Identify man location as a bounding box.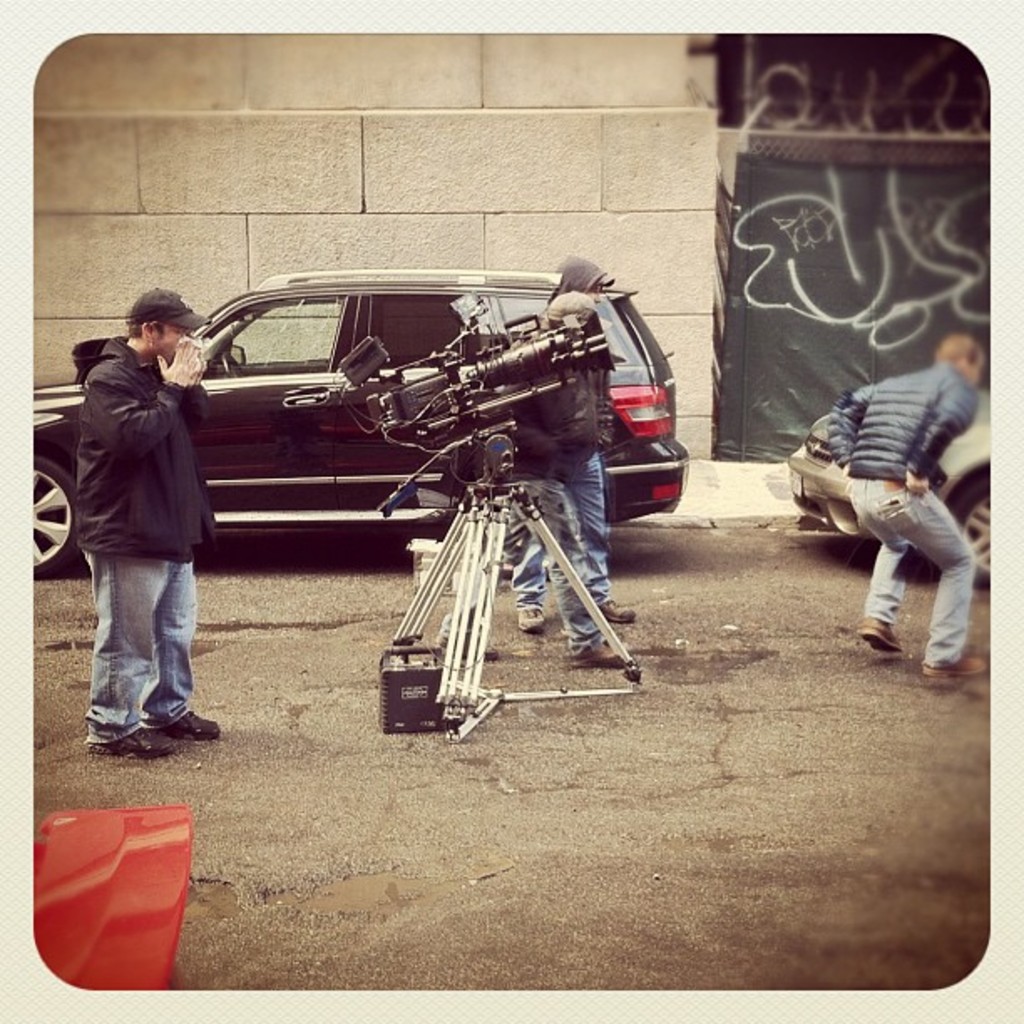
<box>830,331,992,689</box>.
